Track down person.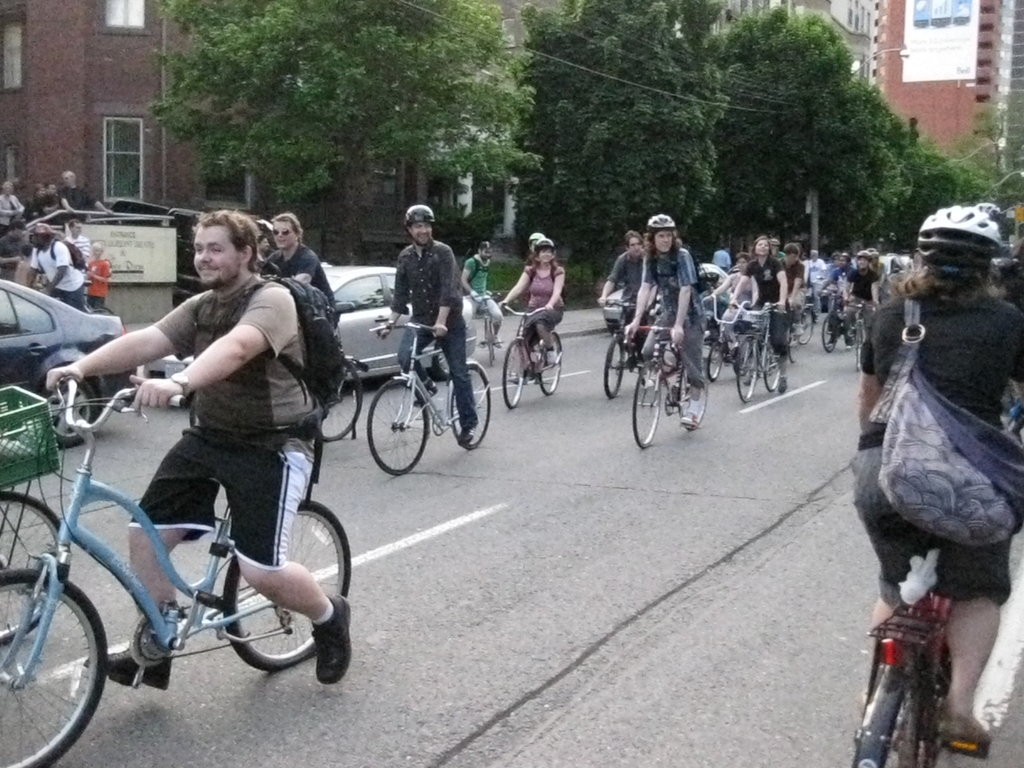
Tracked to (x1=622, y1=209, x2=706, y2=435).
